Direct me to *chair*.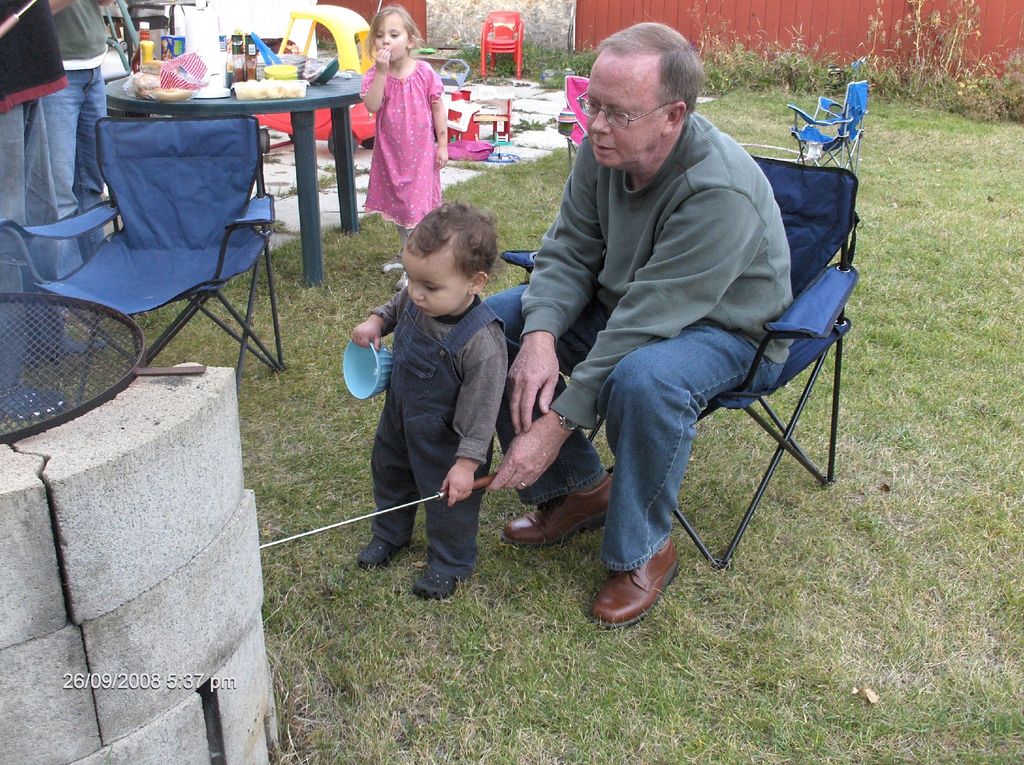
Direction: BBox(483, 8, 524, 76).
